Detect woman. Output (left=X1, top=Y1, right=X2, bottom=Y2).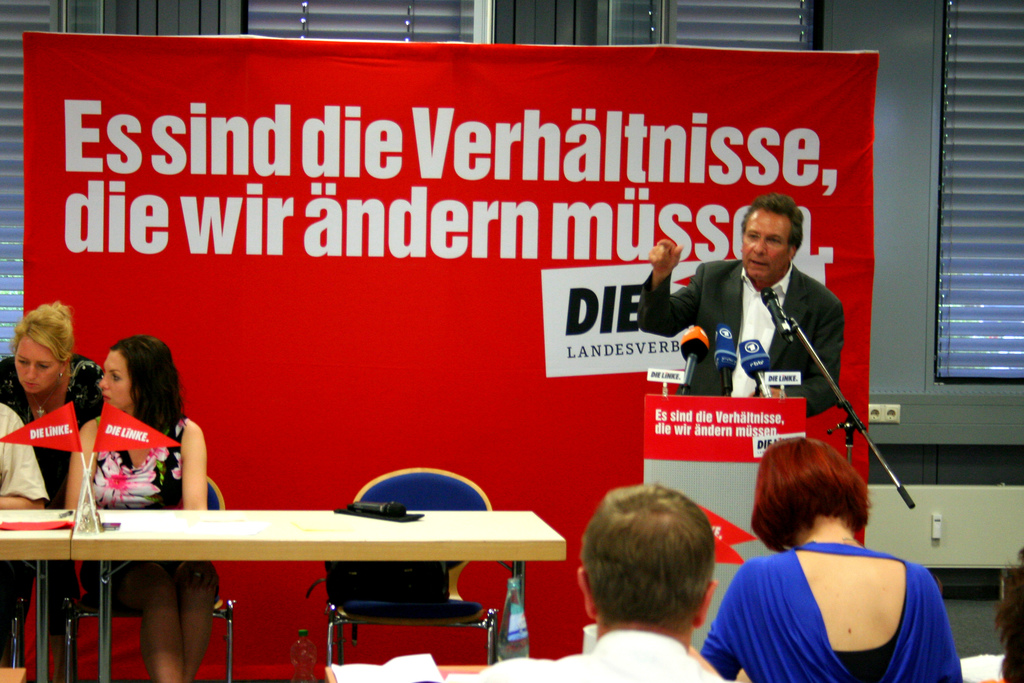
(left=68, top=325, right=221, bottom=682).
